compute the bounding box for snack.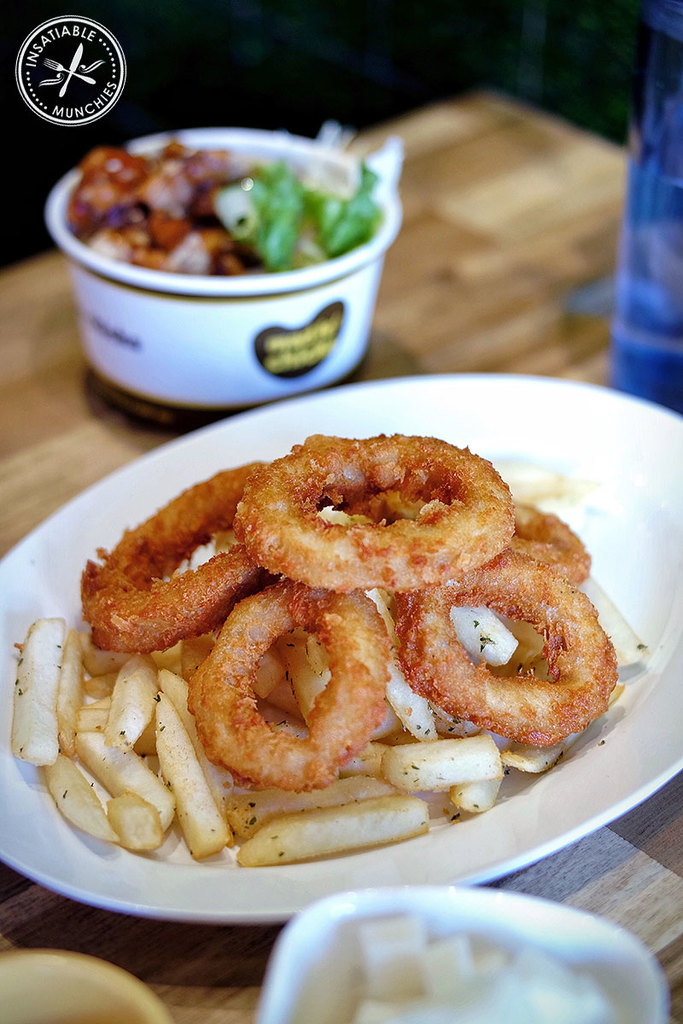
bbox=[69, 140, 385, 277].
